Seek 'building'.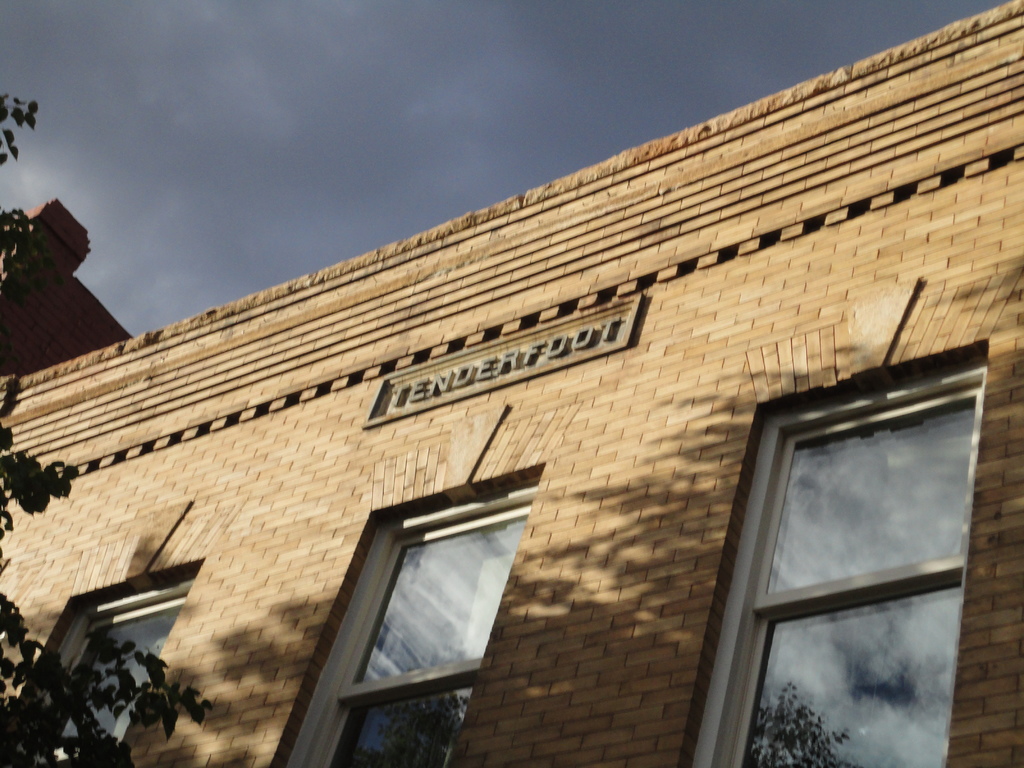
bbox(0, 0, 1023, 767).
